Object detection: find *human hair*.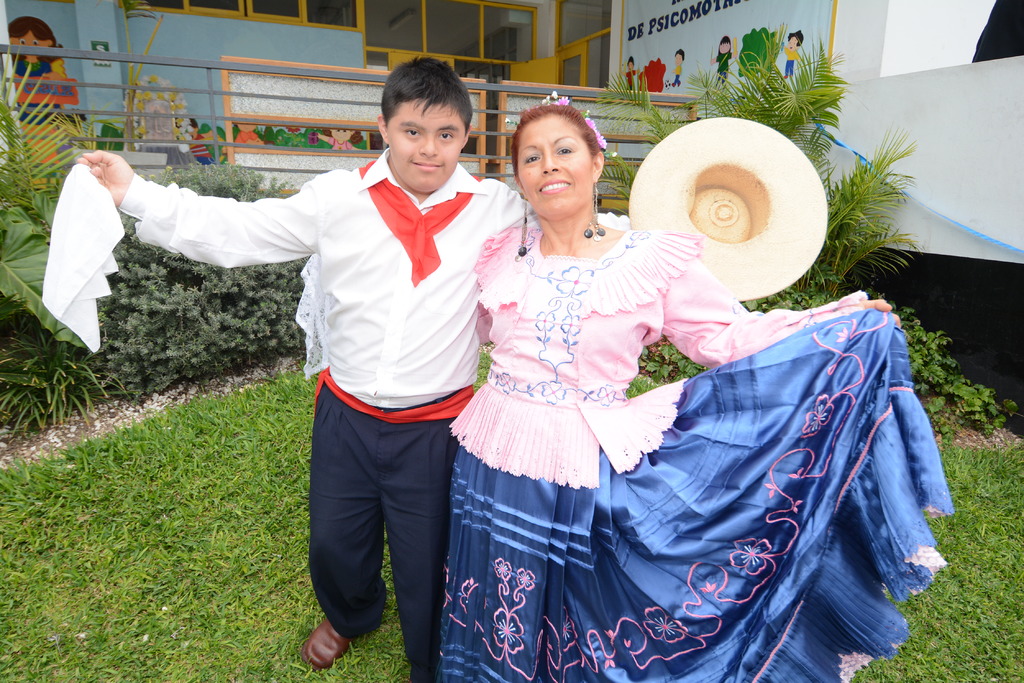
6,17,62,64.
